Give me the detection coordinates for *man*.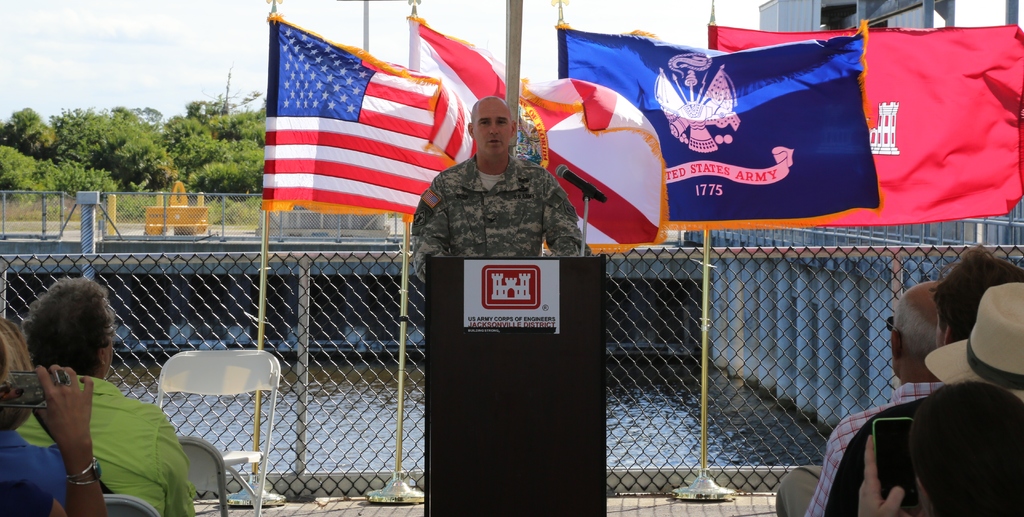
box=[1, 279, 200, 516].
